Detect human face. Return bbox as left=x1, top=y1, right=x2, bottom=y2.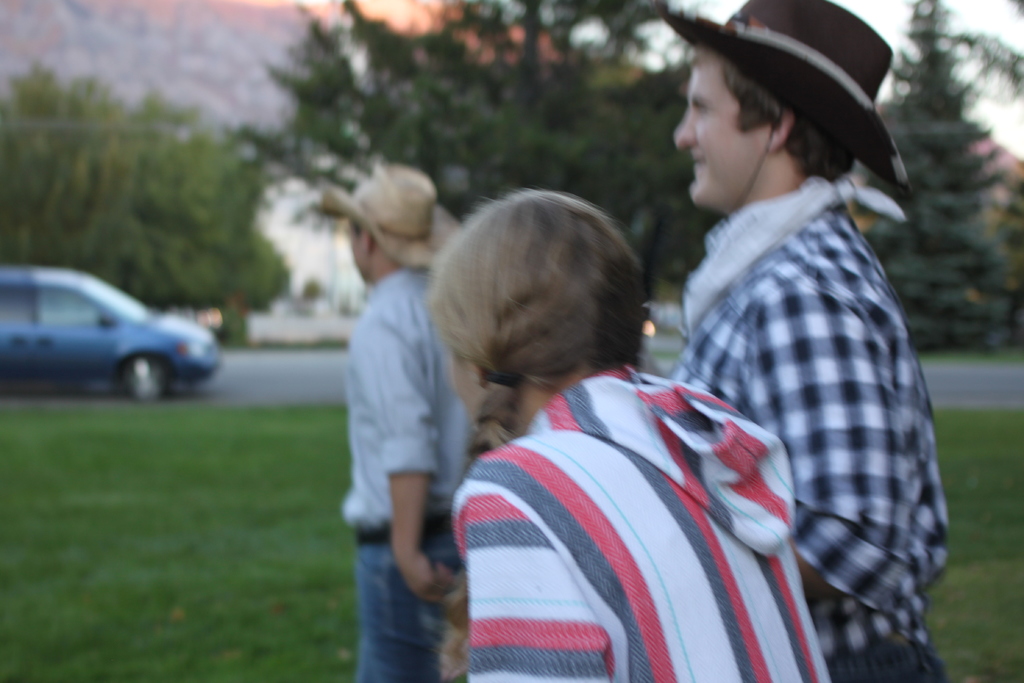
left=347, top=217, right=369, bottom=274.
